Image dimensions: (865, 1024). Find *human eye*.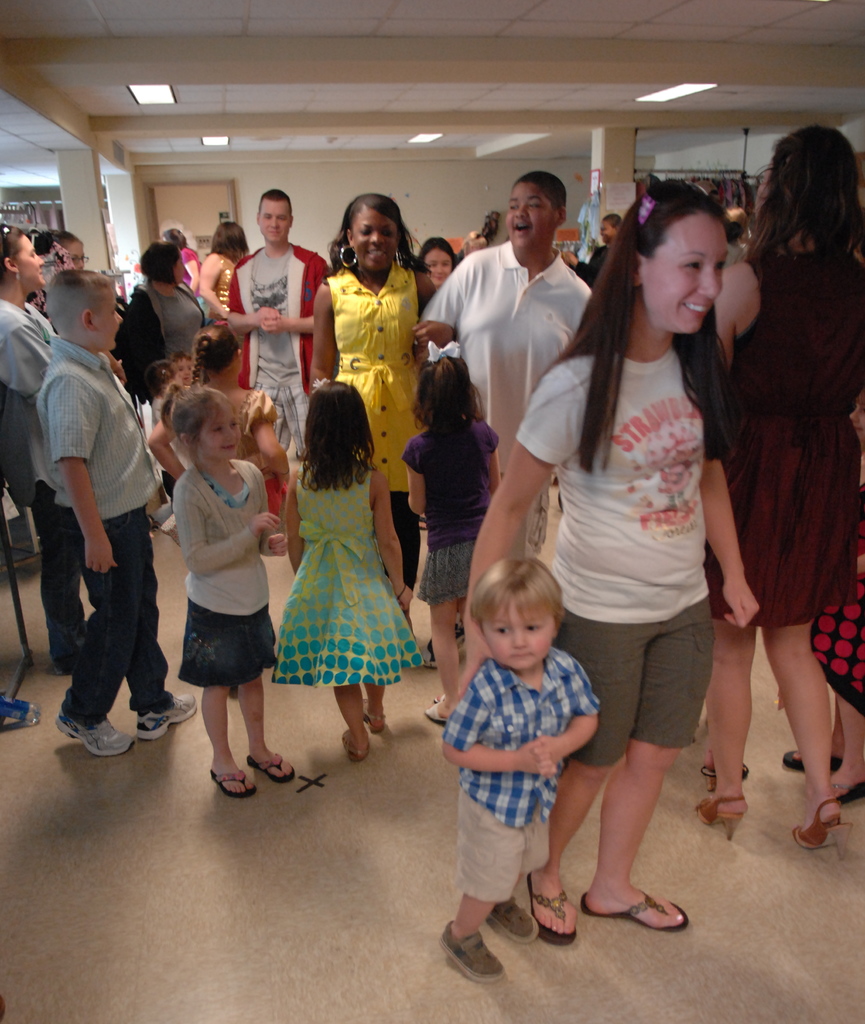
180, 365, 183, 372.
